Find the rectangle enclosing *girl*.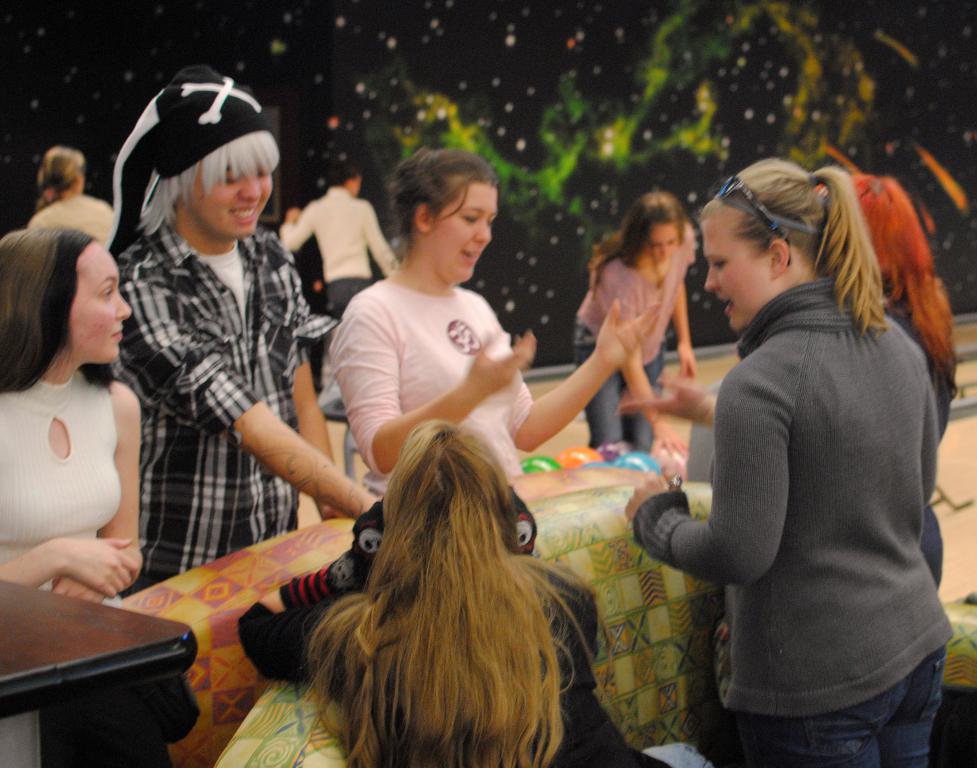
[323,145,662,497].
